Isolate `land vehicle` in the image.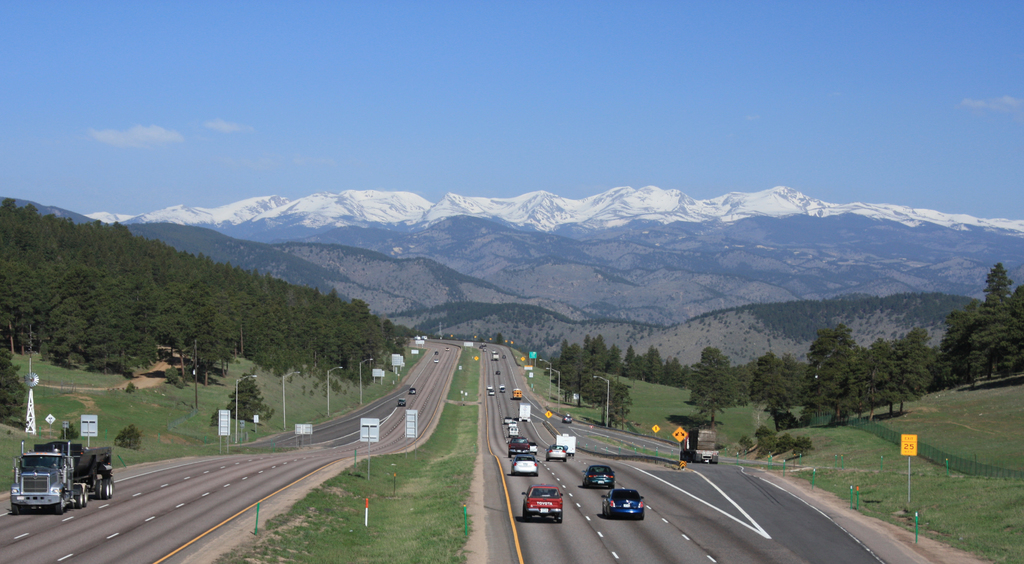
Isolated region: {"x1": 400, "y1": 401, "x2": 403, "y2": 406}.
